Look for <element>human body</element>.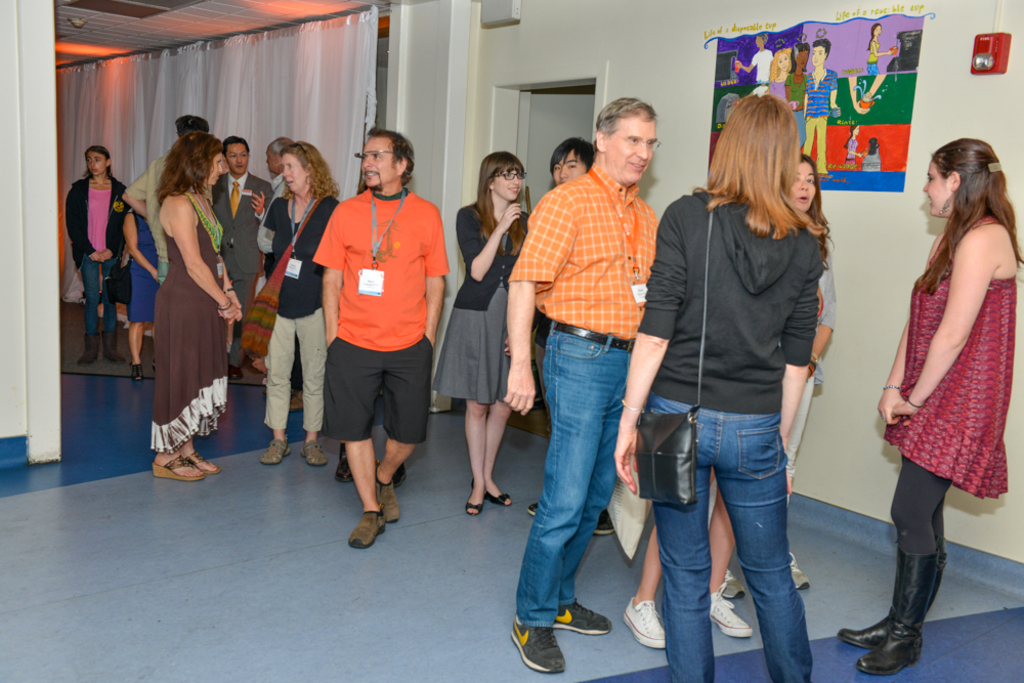
Found: Rect(431, 150, 531, 513).
